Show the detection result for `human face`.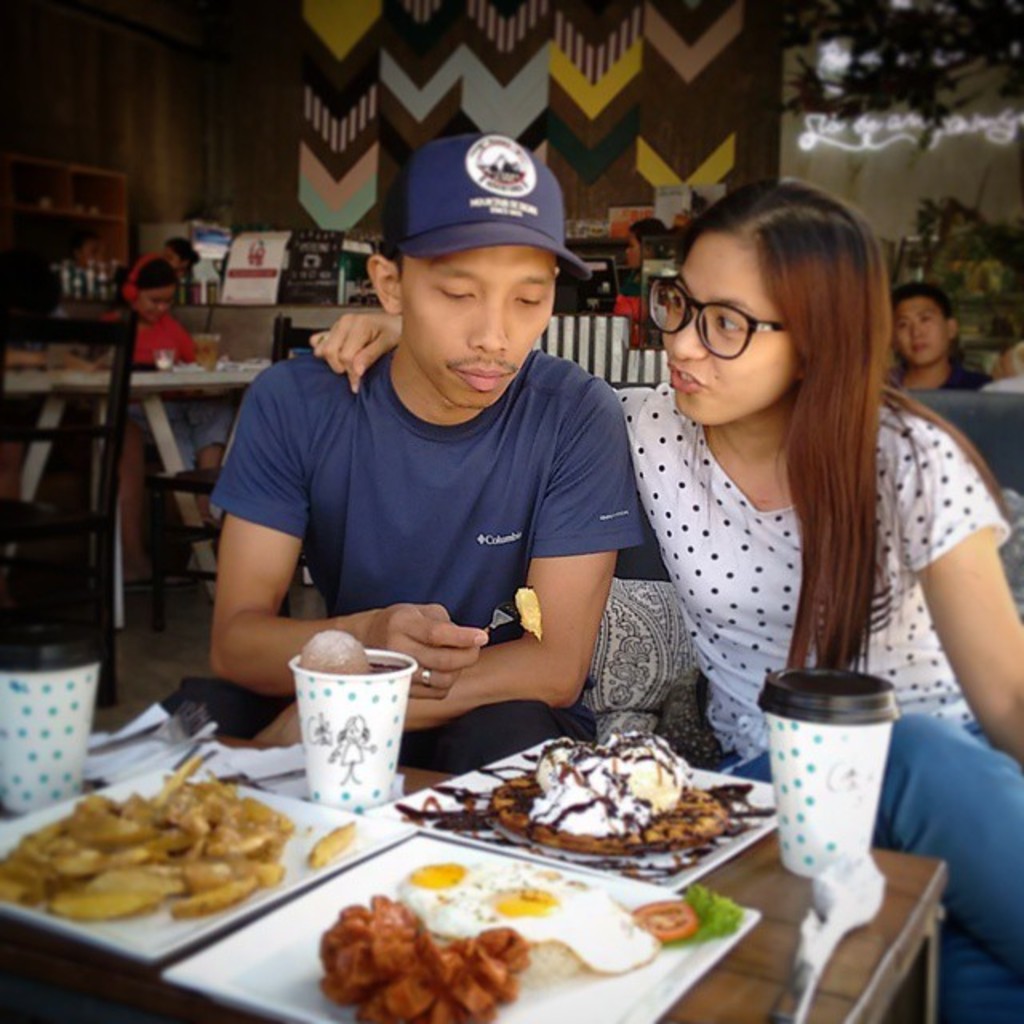
locate(141, 283, 173, 318).
